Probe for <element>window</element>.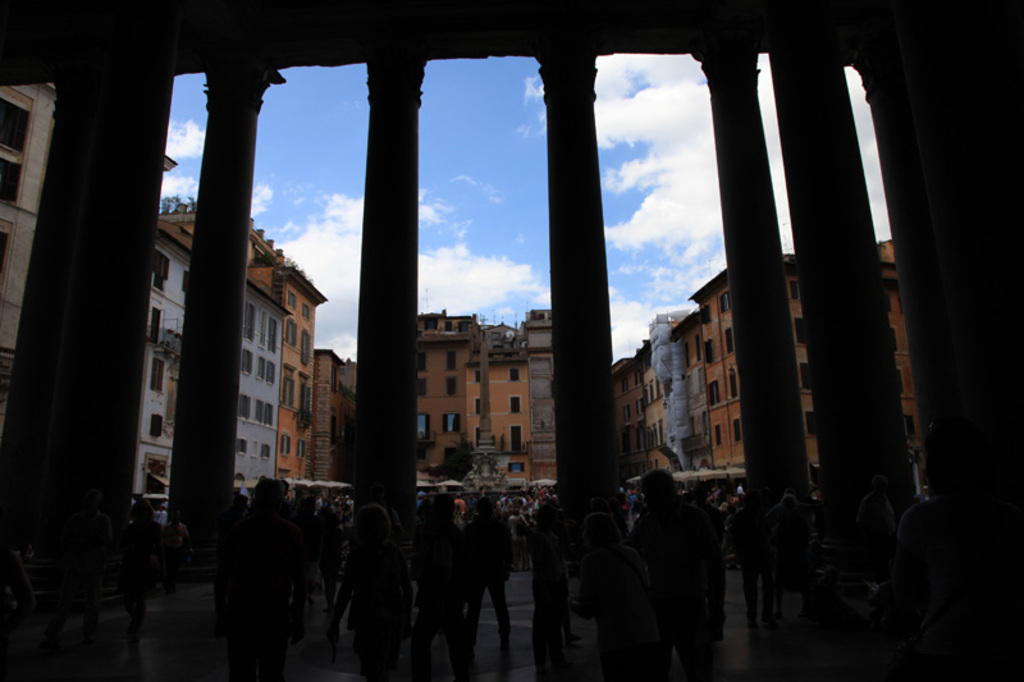
Probe result: crop(237, 438, 247, 453).
